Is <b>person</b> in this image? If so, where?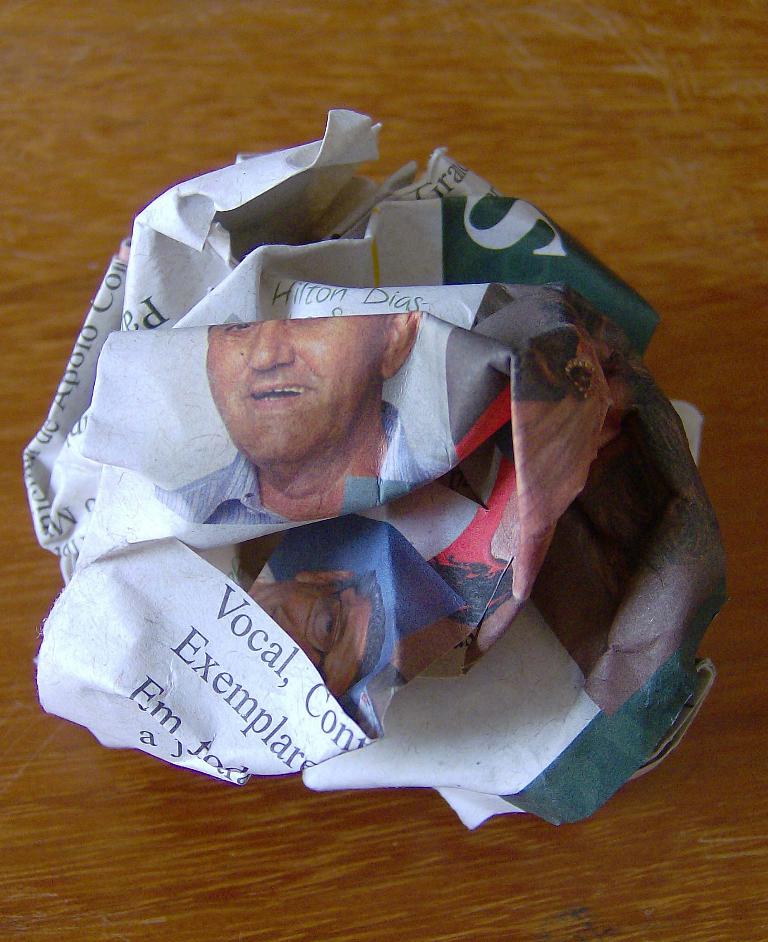
Yes, at (161,300,440,533).
